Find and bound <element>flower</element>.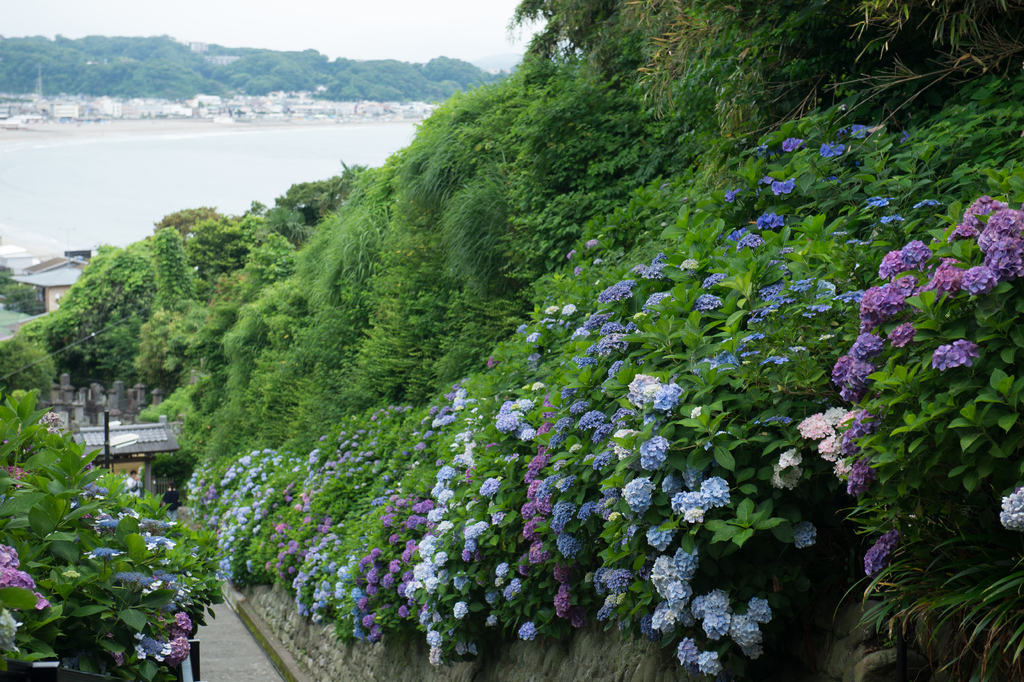
Bound: 698/648/724/681.
